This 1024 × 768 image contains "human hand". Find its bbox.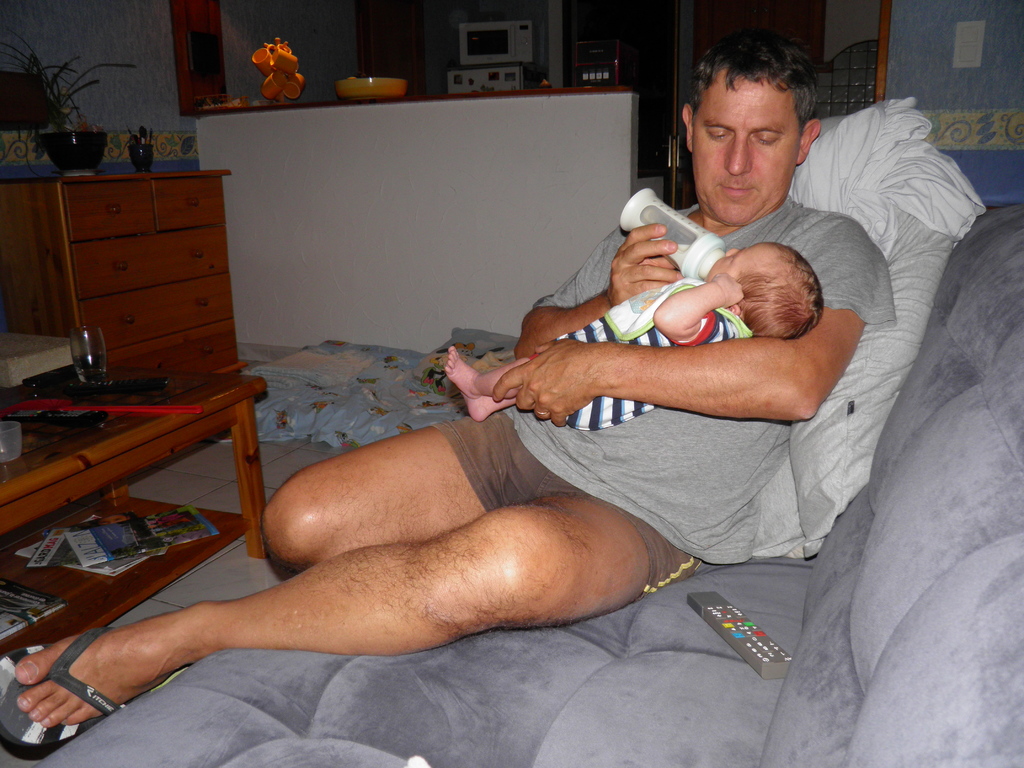
box=[619, 212, 700, 306].
